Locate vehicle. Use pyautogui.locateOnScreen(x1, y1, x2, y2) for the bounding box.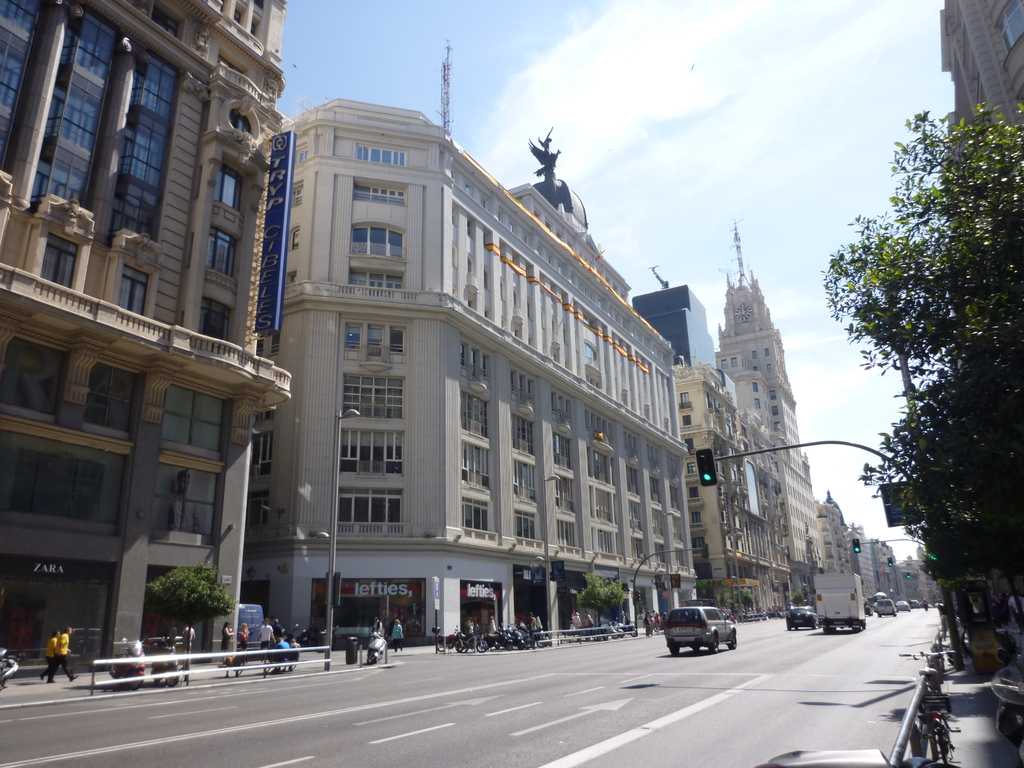
pyautogui.locateOnScreen(894, 597, 914, 611).
